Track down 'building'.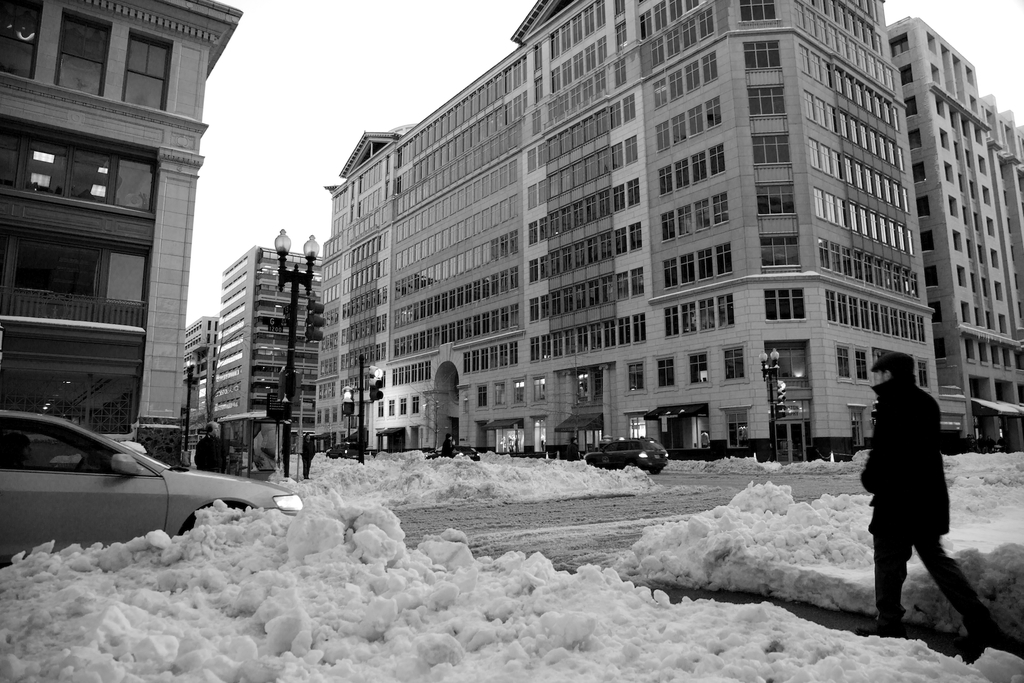
Tracked to bbox(183, 317, 216, 430).
